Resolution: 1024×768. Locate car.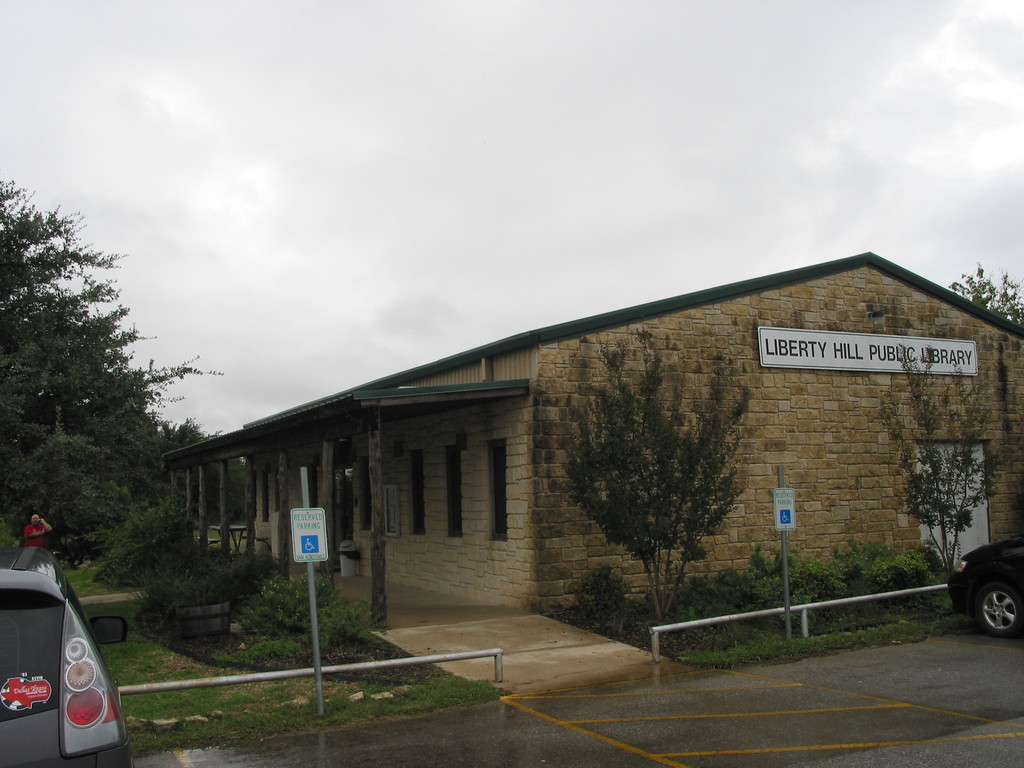
<box>948,538,1023,638</box>.
